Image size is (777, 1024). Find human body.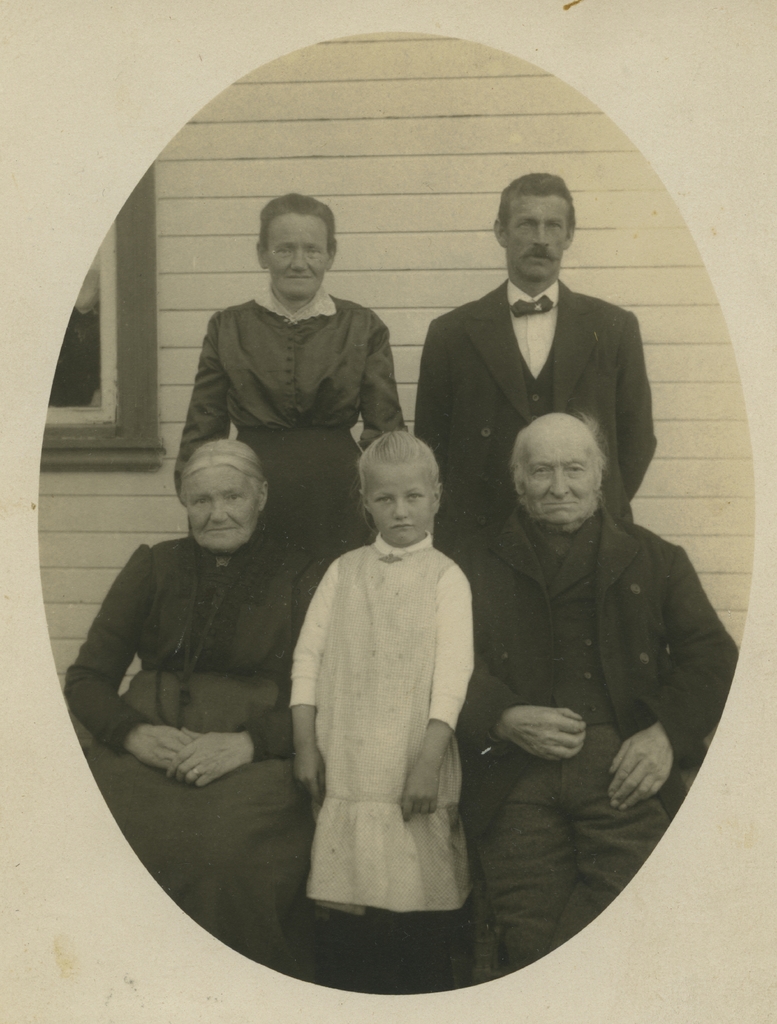
BBox(168, 287, 405, 560).
